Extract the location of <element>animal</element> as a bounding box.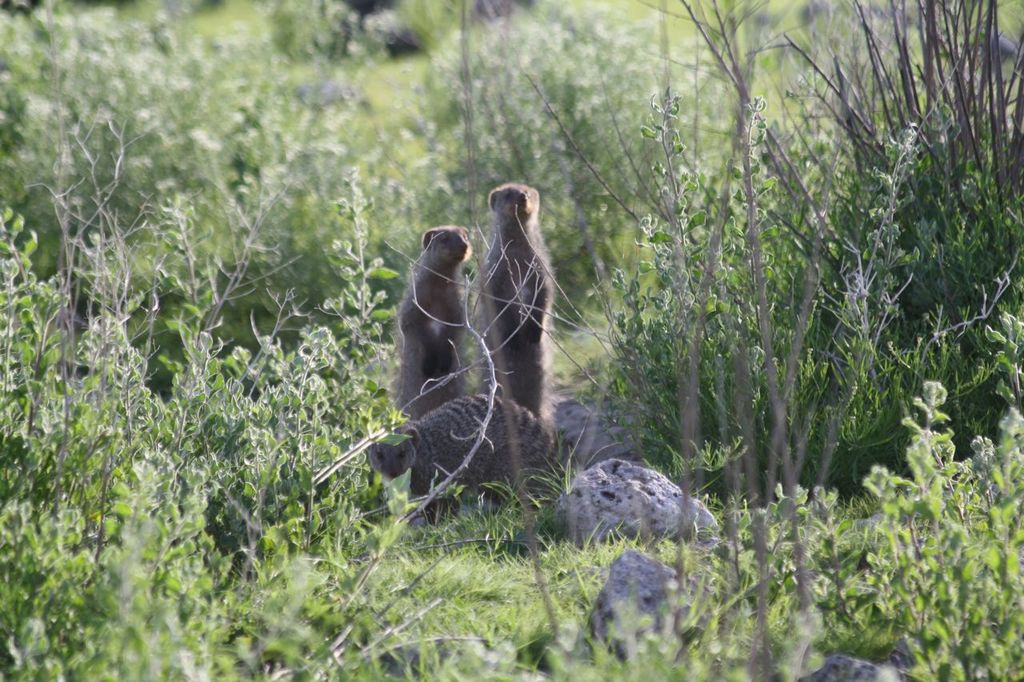
pyautogui.locateOnScreen(494, 186, 538, 424).
